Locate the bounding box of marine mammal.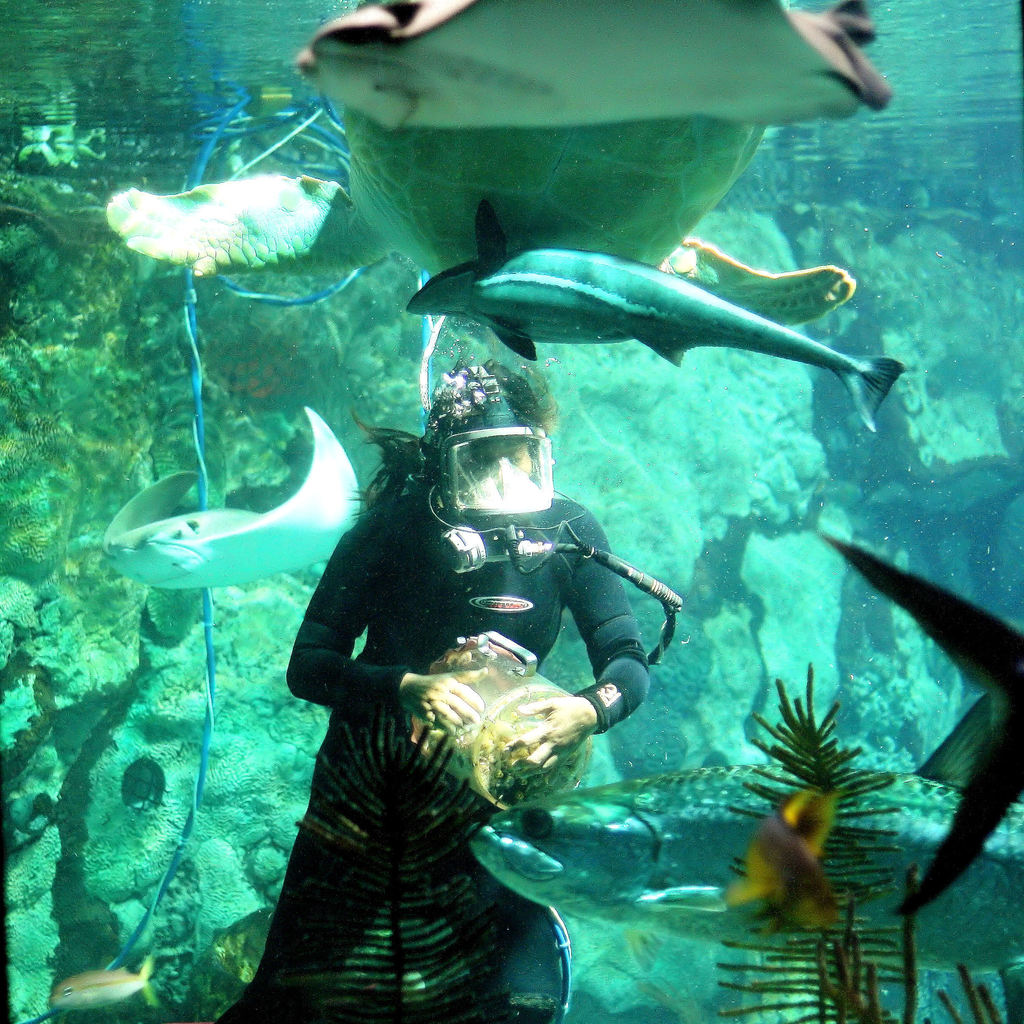
Bounding box: [left=410, top=202, right=902, bottom=431].
